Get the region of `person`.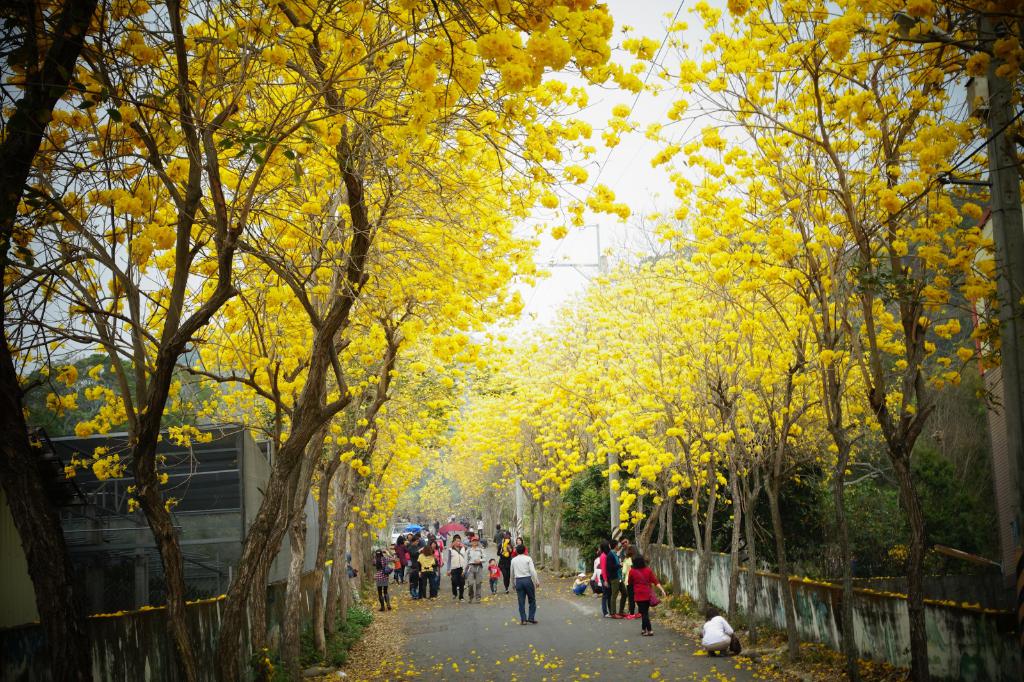
(left=374, top=548, right=402, bottom=618).
